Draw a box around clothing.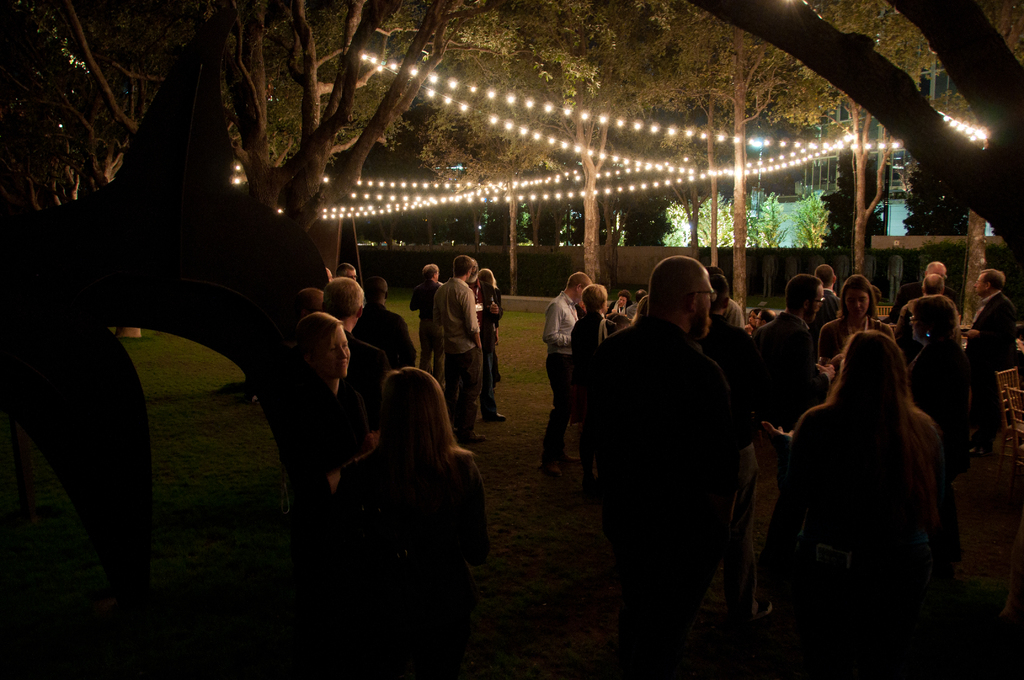
972,293,1020,394.
